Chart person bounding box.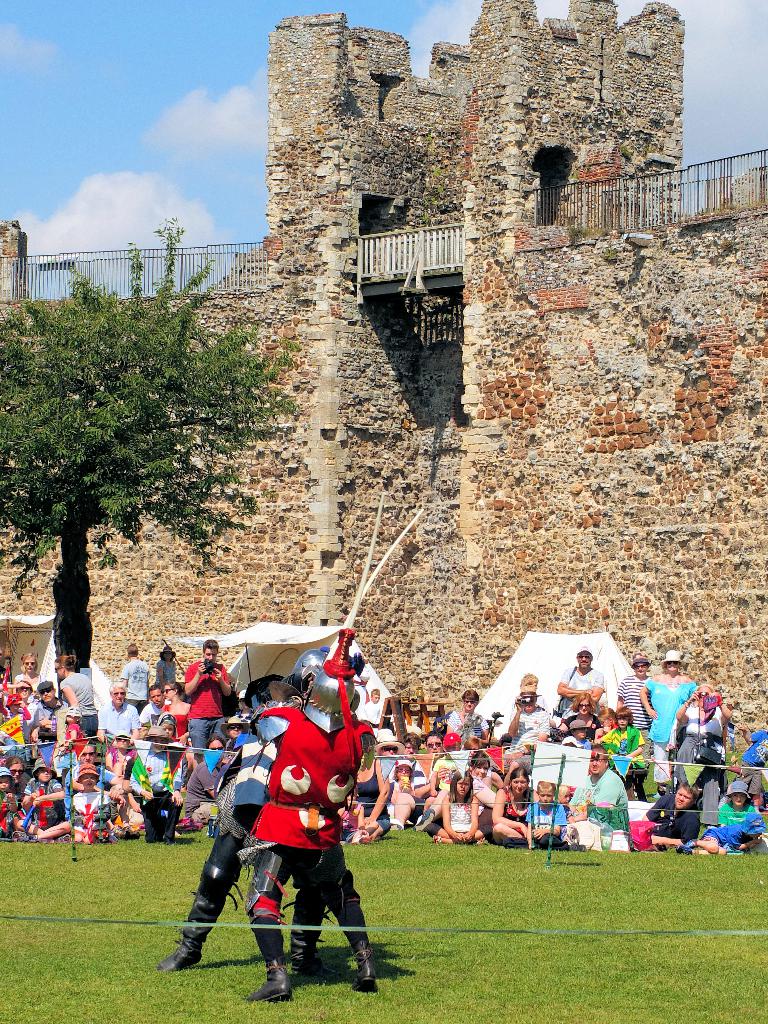
Charted: 558,652,602,722.
